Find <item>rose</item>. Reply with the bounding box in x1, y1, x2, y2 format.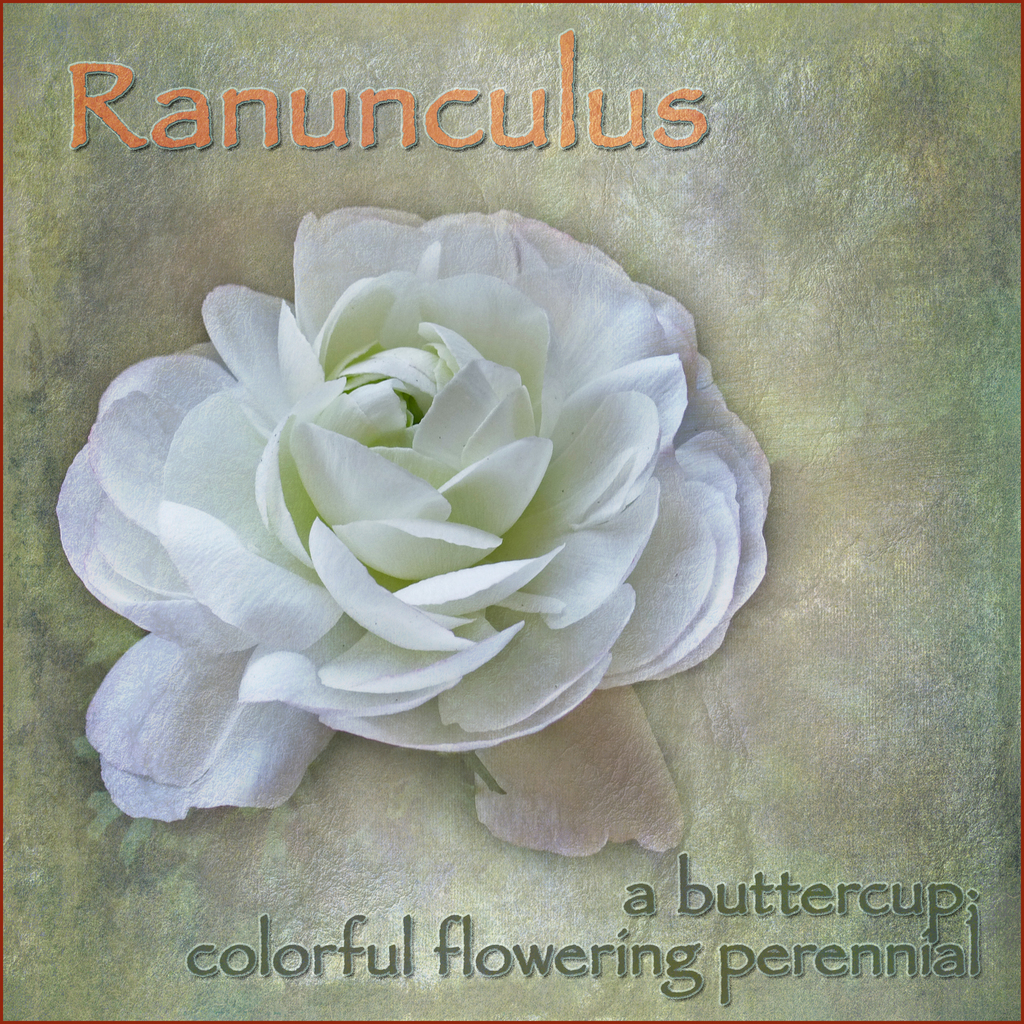
51, 199, 777, 863.
